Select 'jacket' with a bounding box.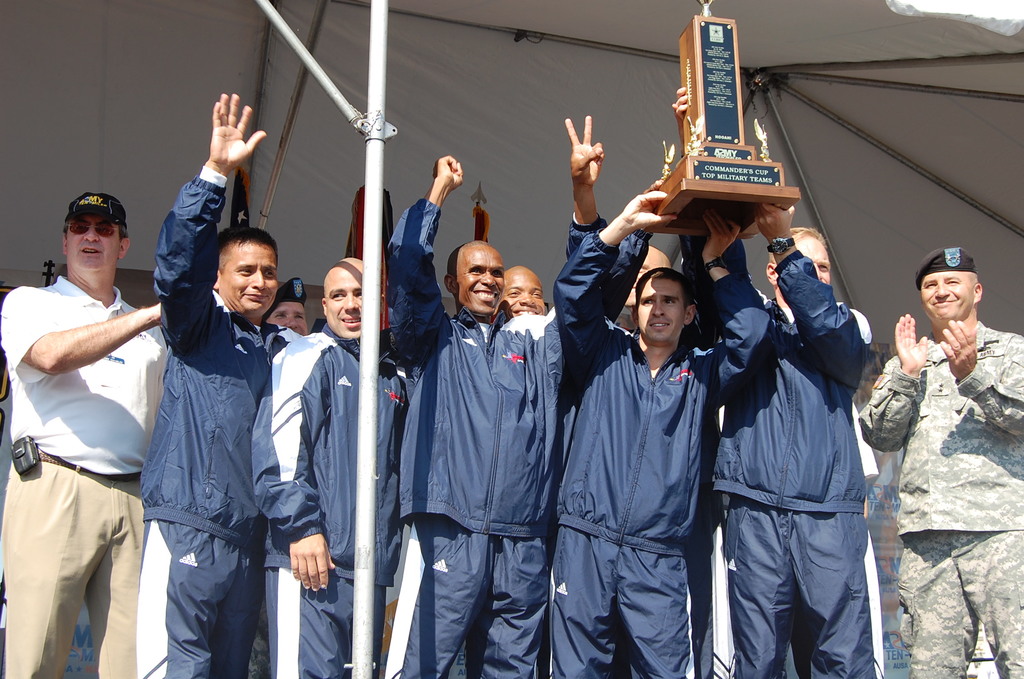
BBox(387, 196, 614, 532).
